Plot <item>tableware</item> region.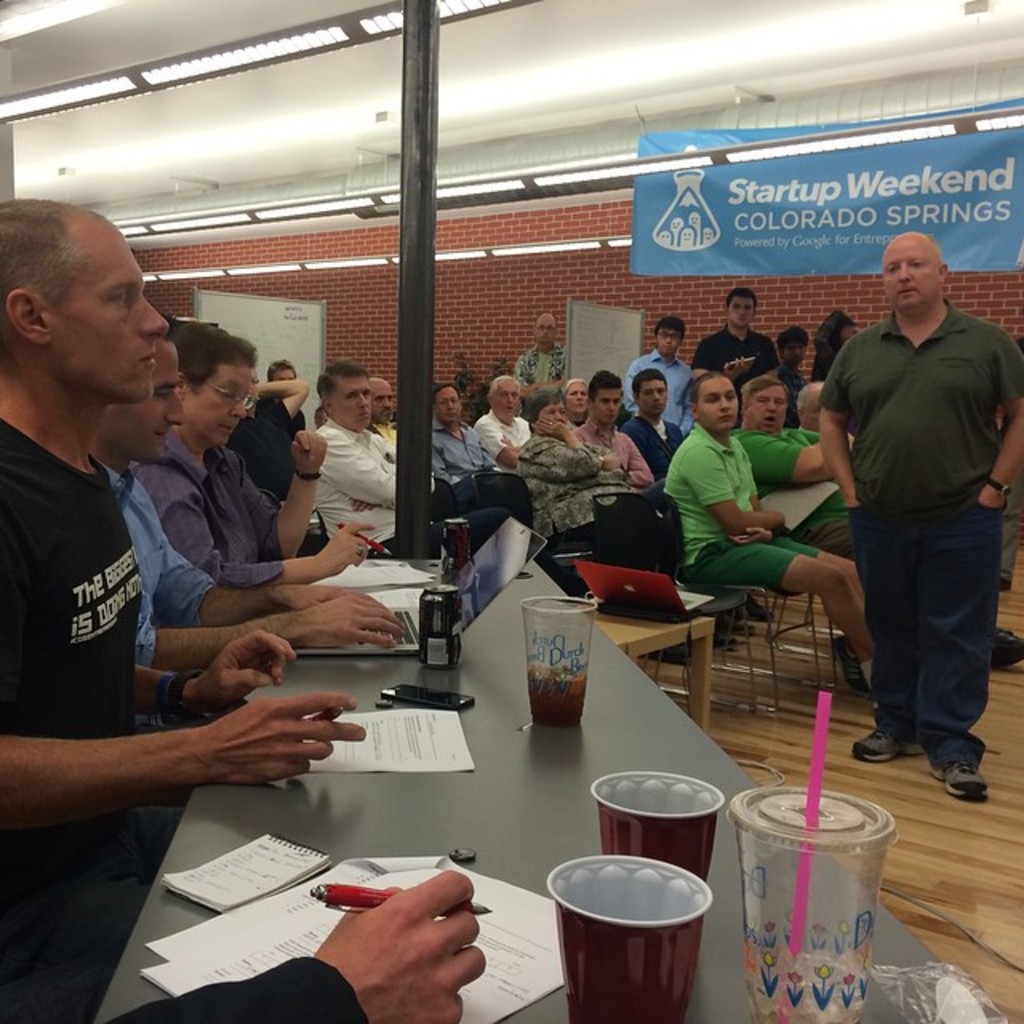
Plotted at {"left": 549, "top": 851, "right": 714, "bottom": 1022}.
